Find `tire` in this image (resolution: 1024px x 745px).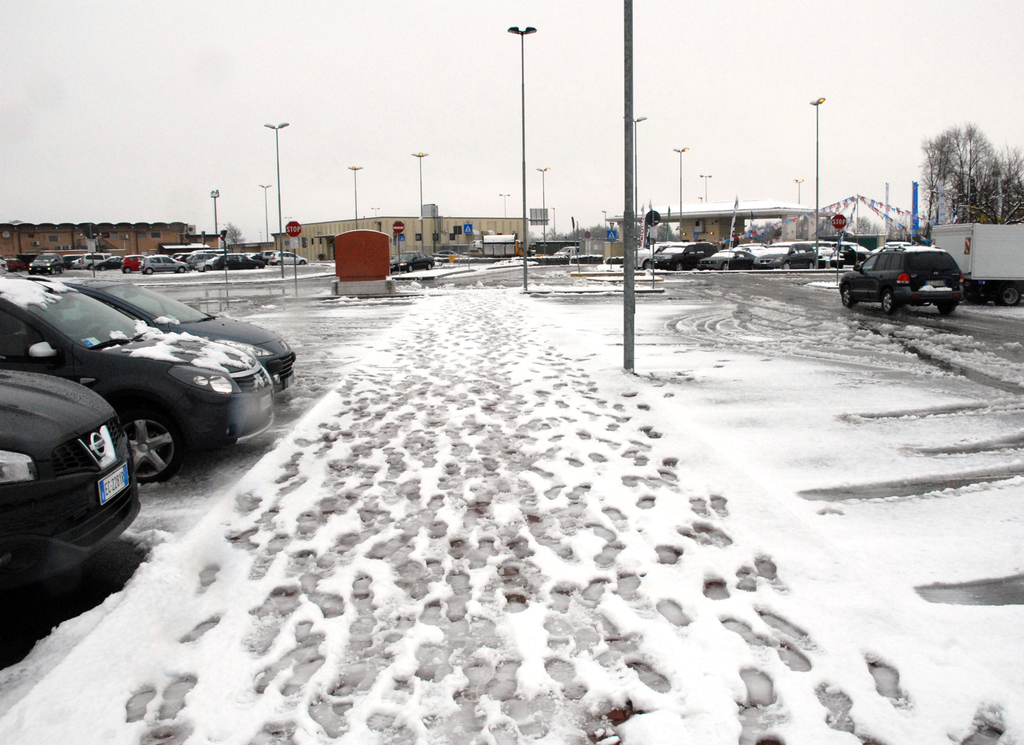
122/389/189/480.
